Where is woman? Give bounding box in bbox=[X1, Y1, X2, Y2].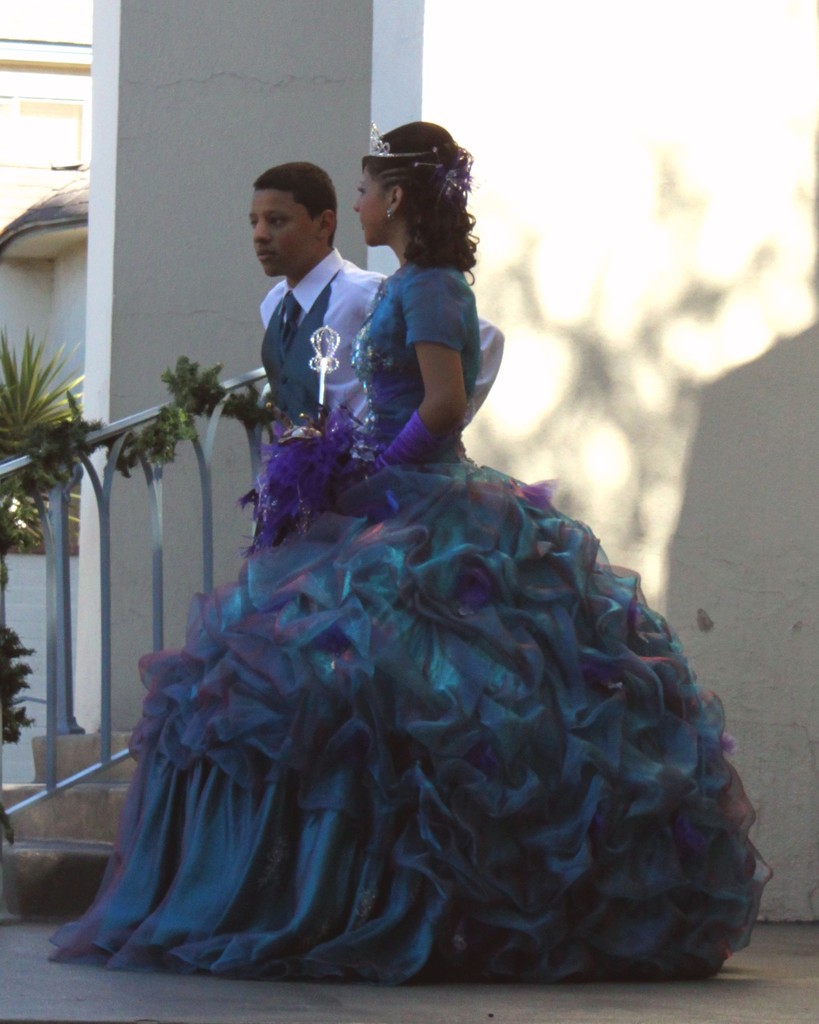
bbox=[87, 201, 708, 941].
